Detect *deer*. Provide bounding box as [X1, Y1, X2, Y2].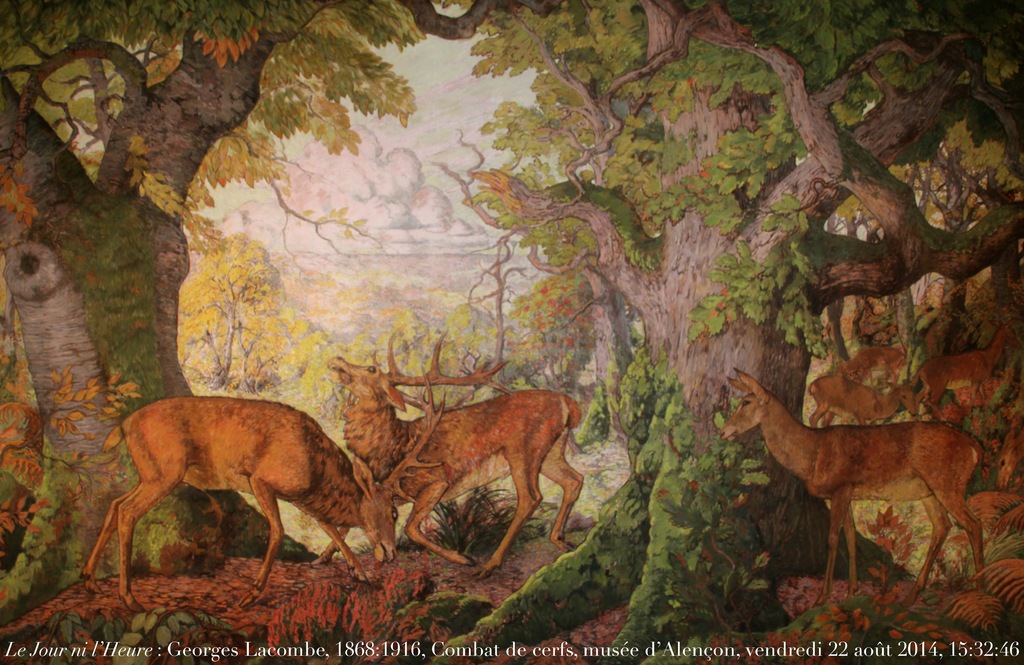
[78, 396, 451, 616].
